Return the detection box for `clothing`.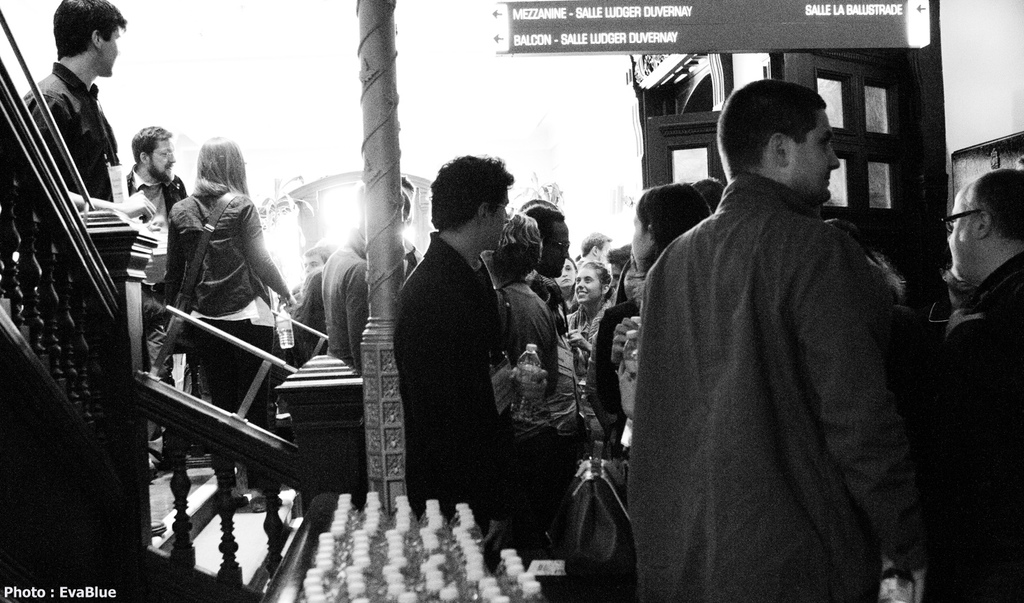
region(396, 224, 526, 539).
